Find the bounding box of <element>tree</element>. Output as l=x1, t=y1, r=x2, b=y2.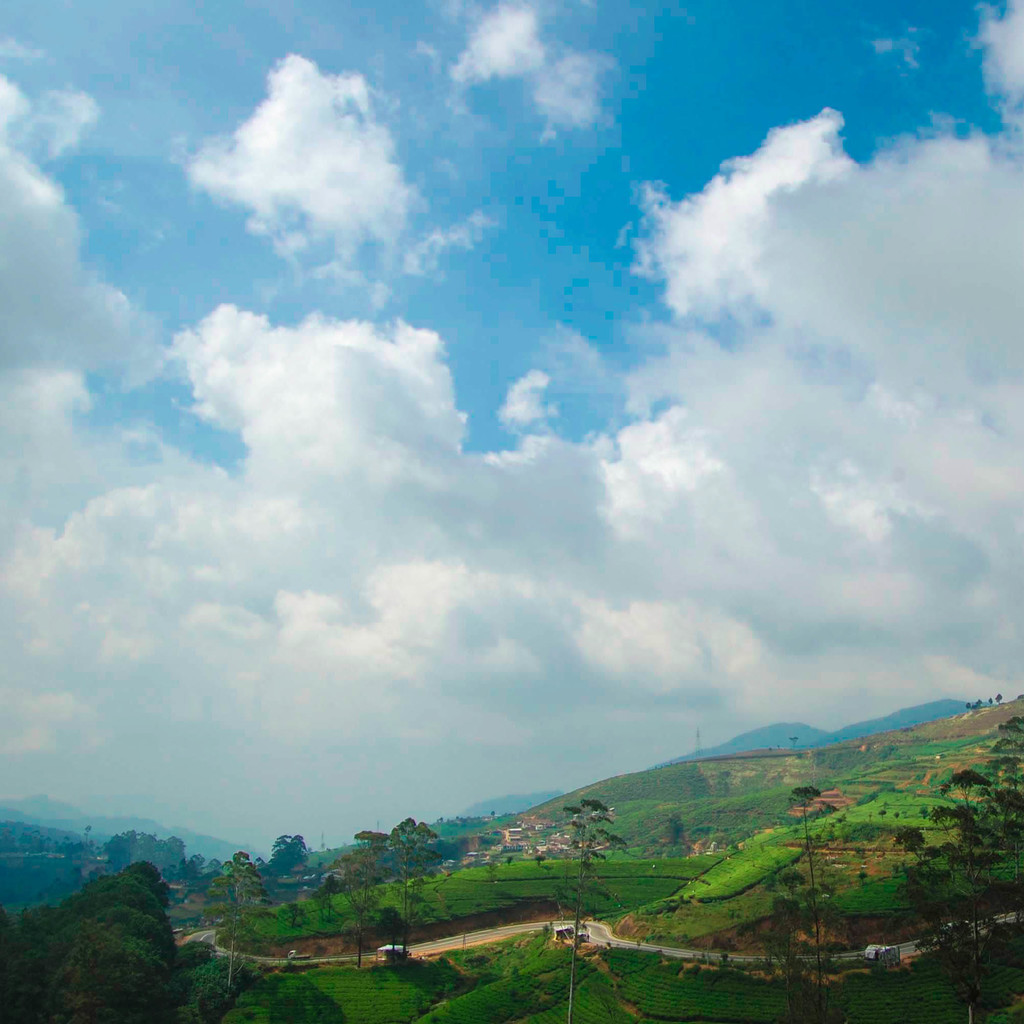
l=669, t=812, r=683, b=852.
